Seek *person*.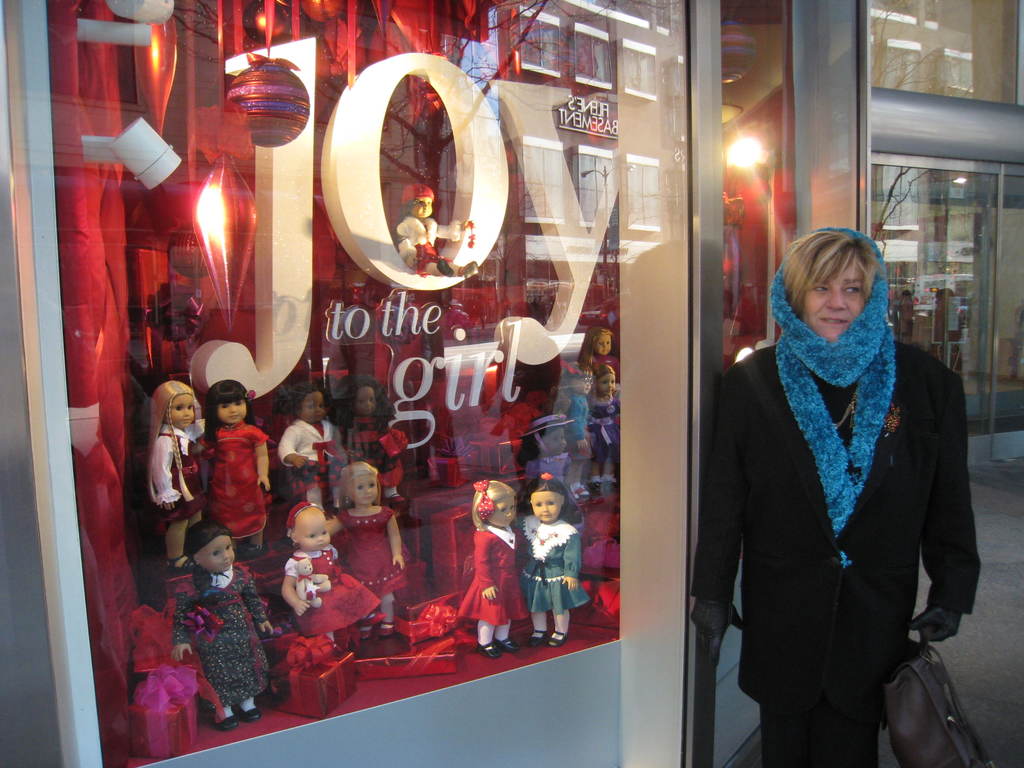
[394,184,481,283].
